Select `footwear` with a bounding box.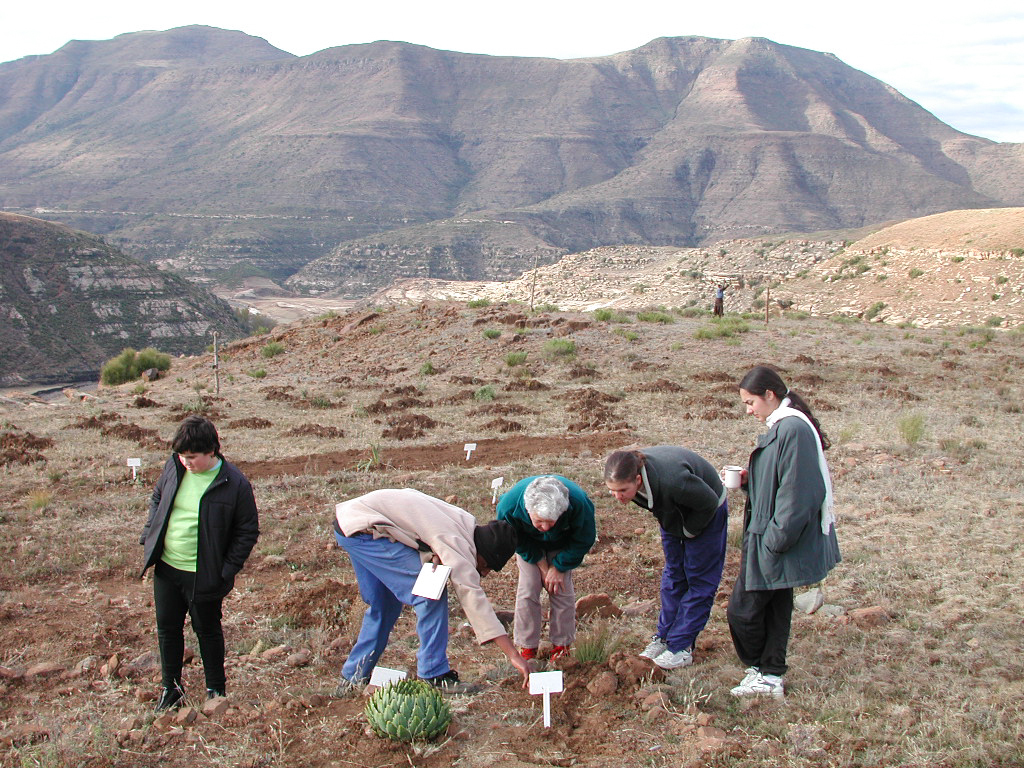
<bbox>200, 684, 224, 703</bbox>.
